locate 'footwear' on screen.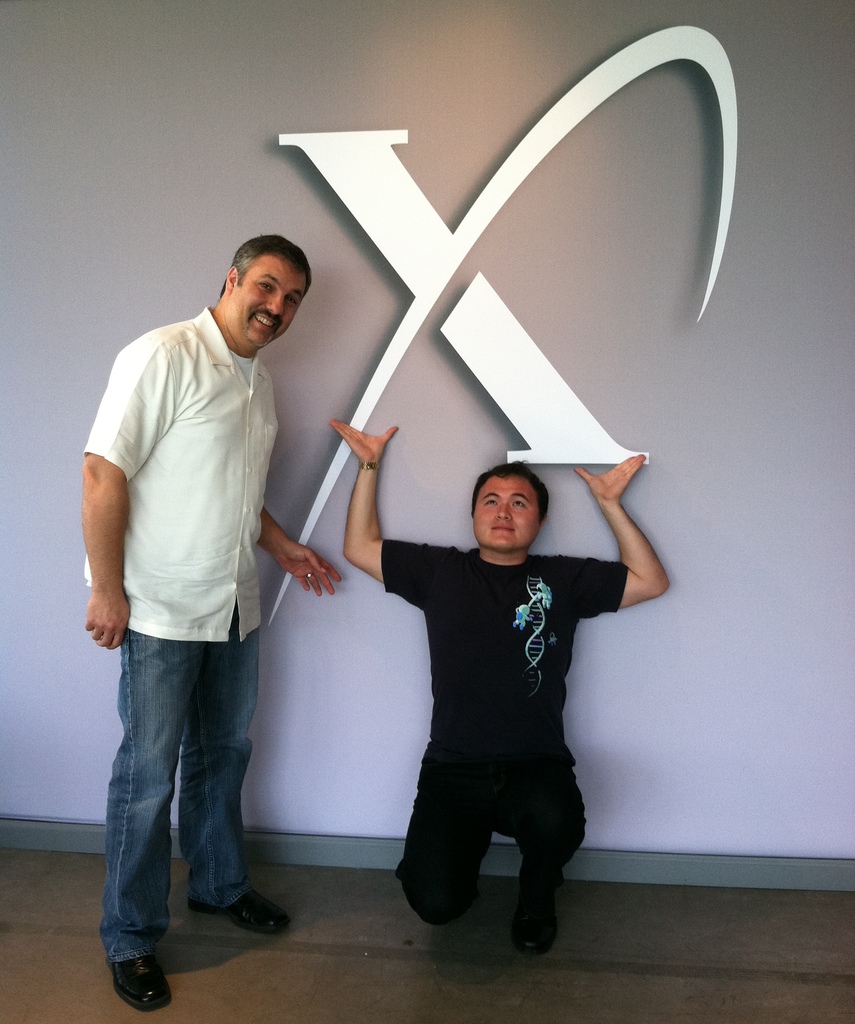
On screen at bbox=(183, 890, 293, 938).
